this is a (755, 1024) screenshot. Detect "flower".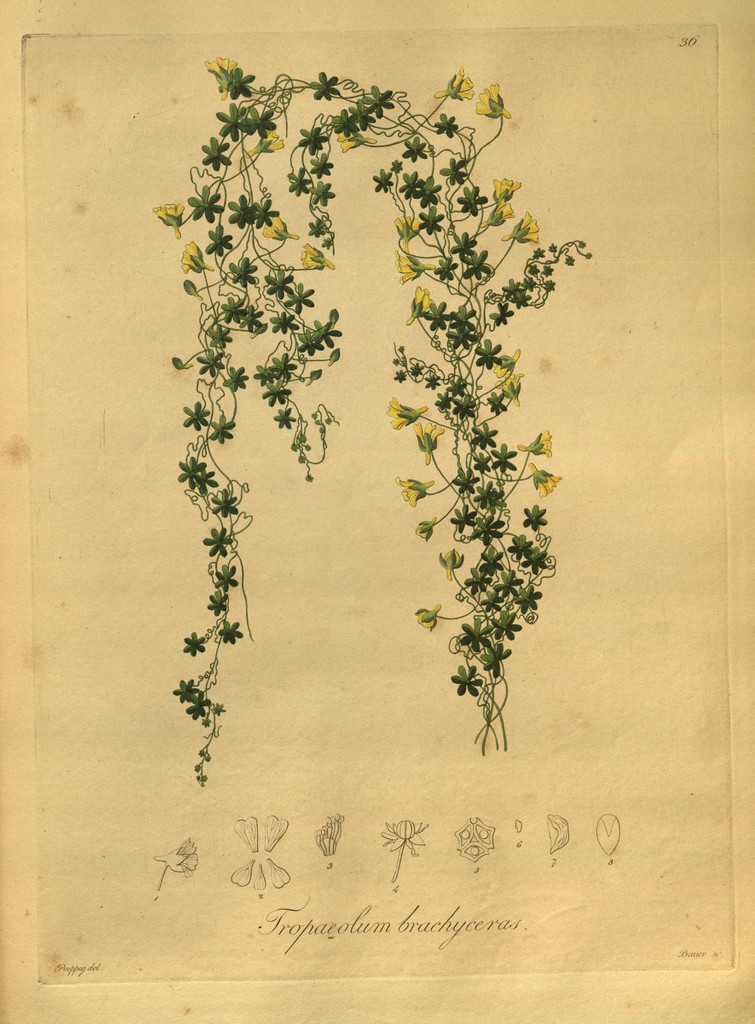
<region>528, 463, 565, 495</region>.
